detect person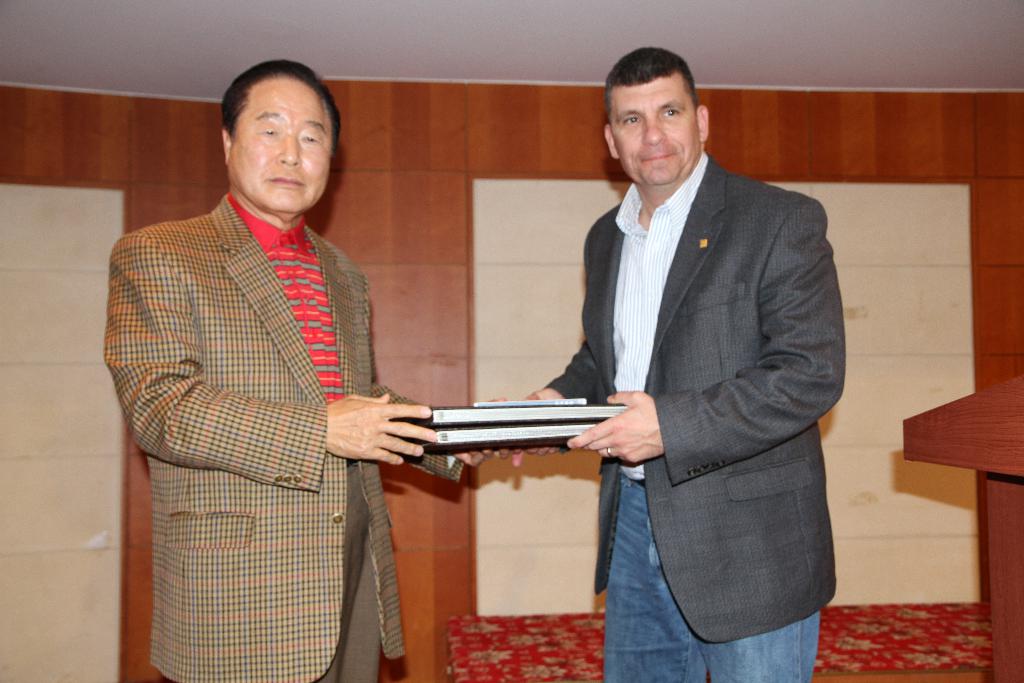
x1=454, y1=47, x2=849, y2=682
